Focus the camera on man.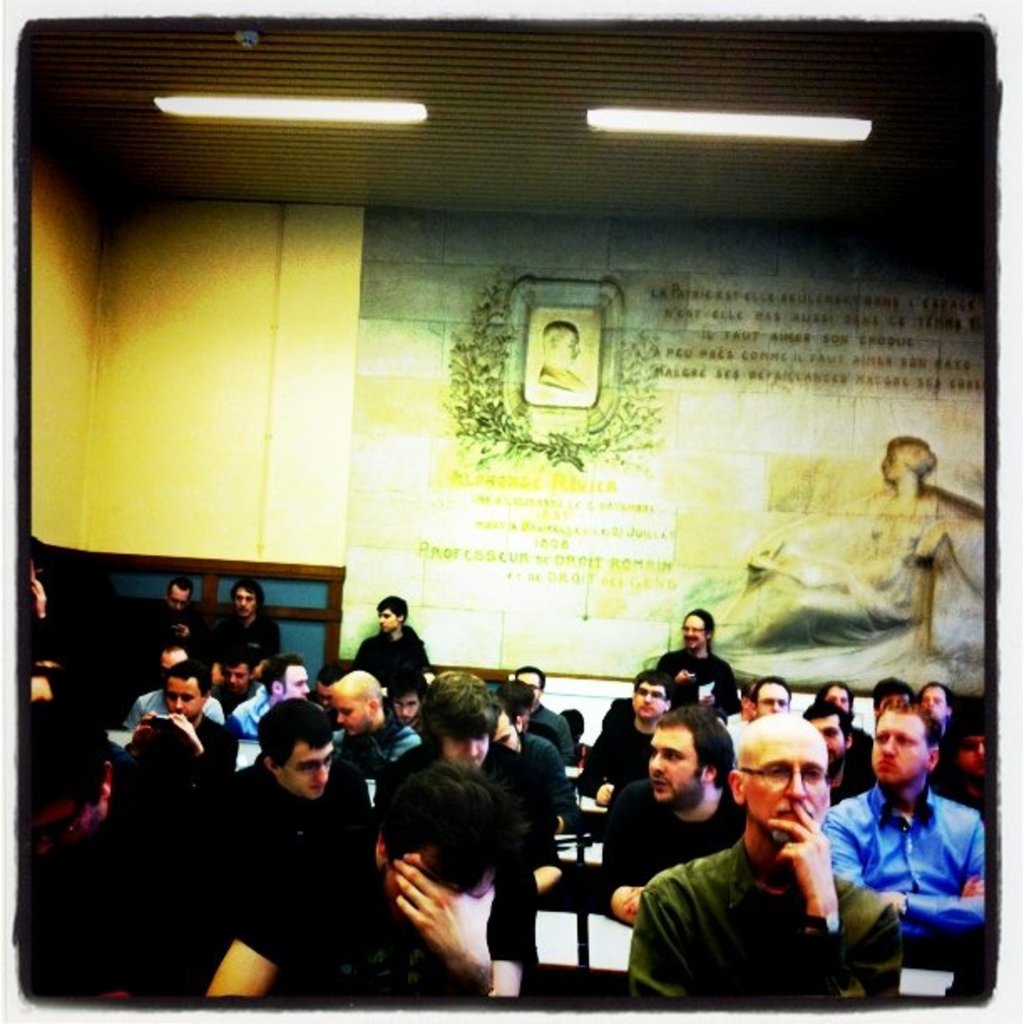
Focus region: x1=813, y1=689, x2=991, y2=947.
